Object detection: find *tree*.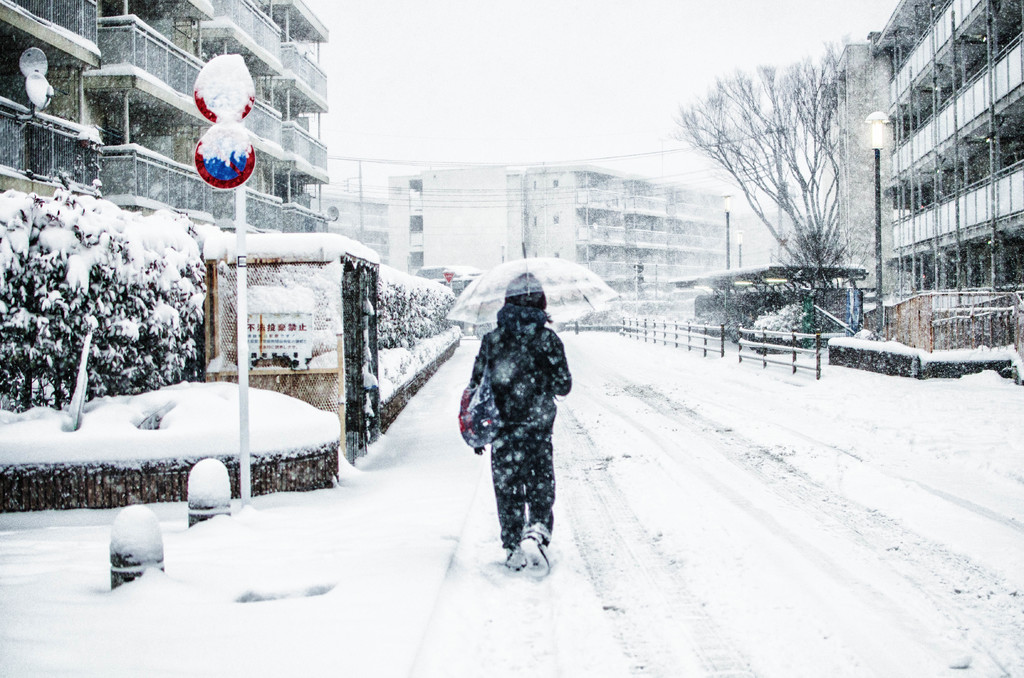
663 42 909 380.
